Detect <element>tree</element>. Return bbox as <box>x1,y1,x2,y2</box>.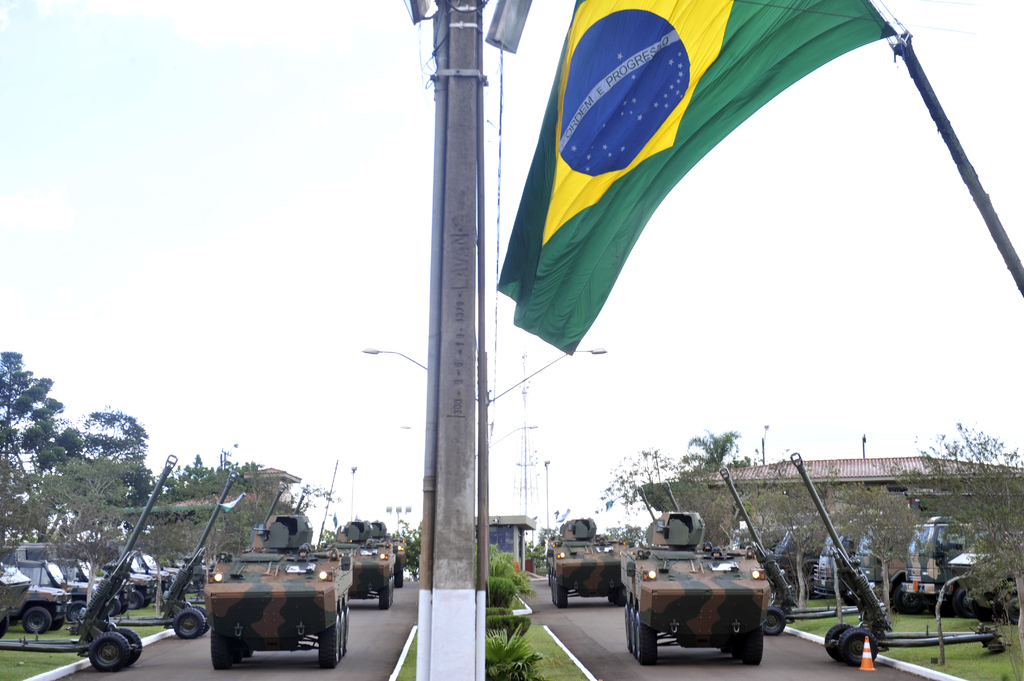
<box>680,431,749,471</box>.
